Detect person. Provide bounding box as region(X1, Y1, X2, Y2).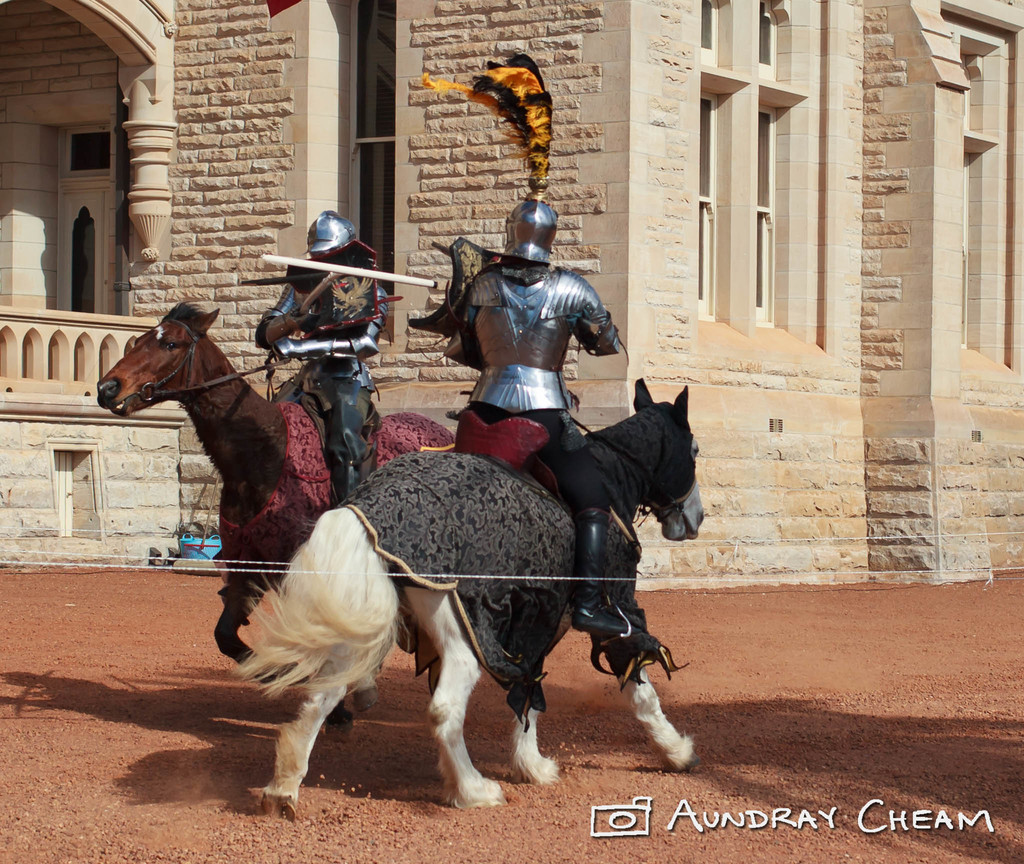
region(447, 186, 621, 632).
